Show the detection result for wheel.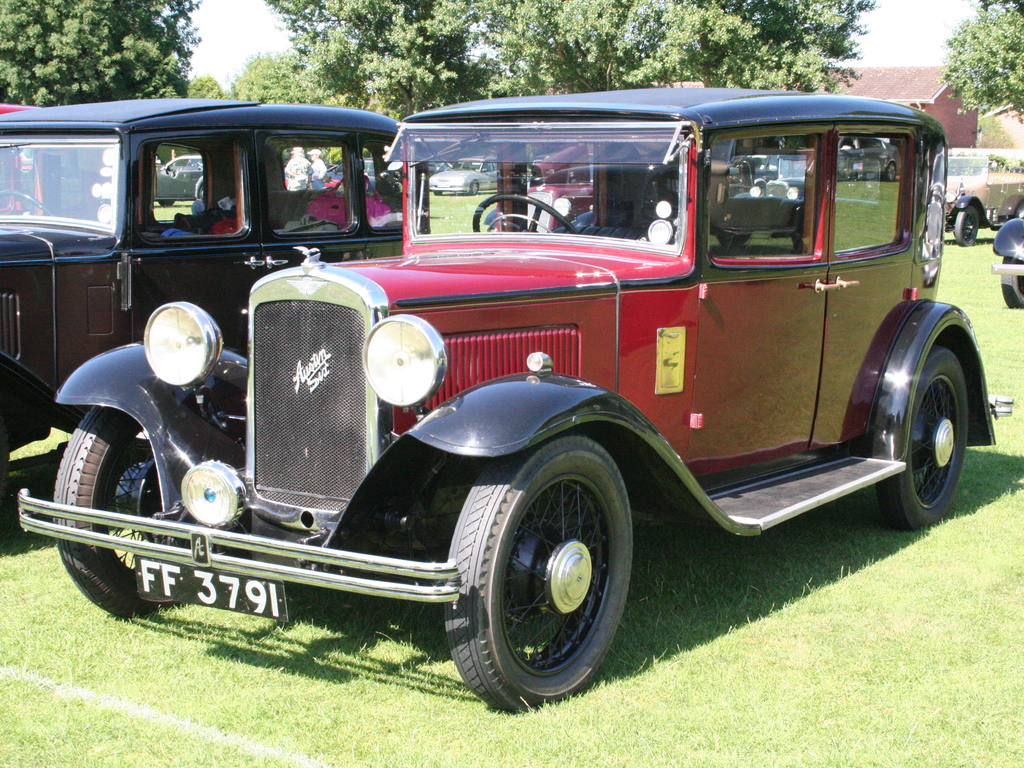
[x1=1001, y1=258, x2=1023, y2=309].
